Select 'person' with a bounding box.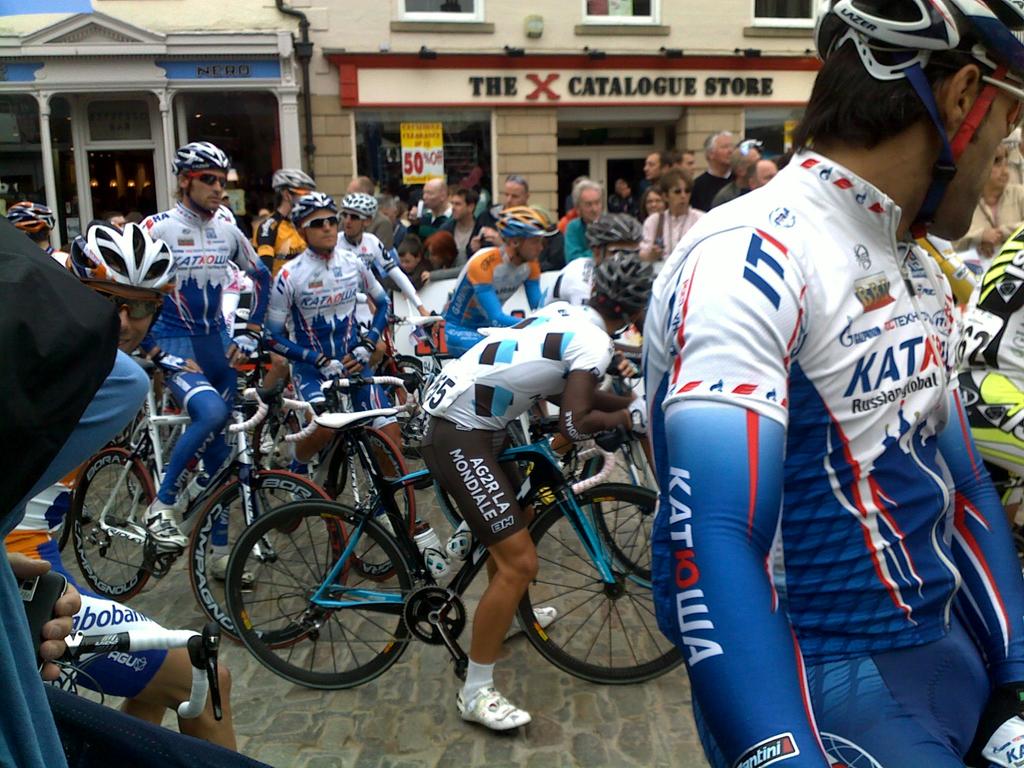
bbox=[566, 173, 617, 253].
